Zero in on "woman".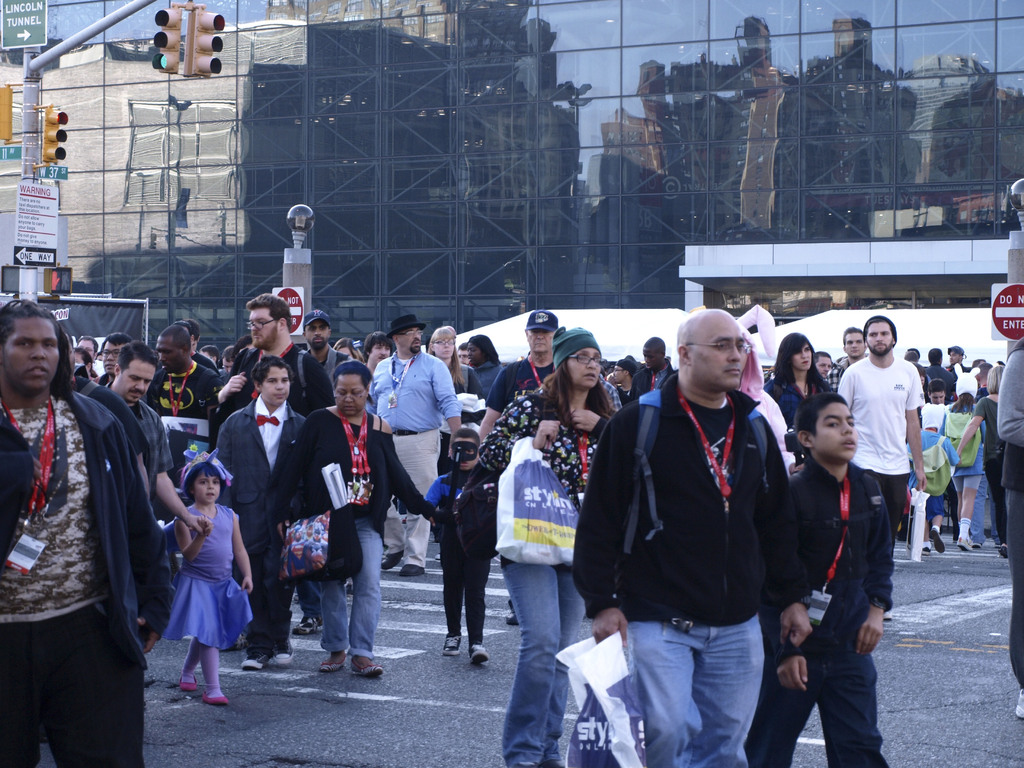
Zeroed in: bbox=(763, 329, 837, 427).
